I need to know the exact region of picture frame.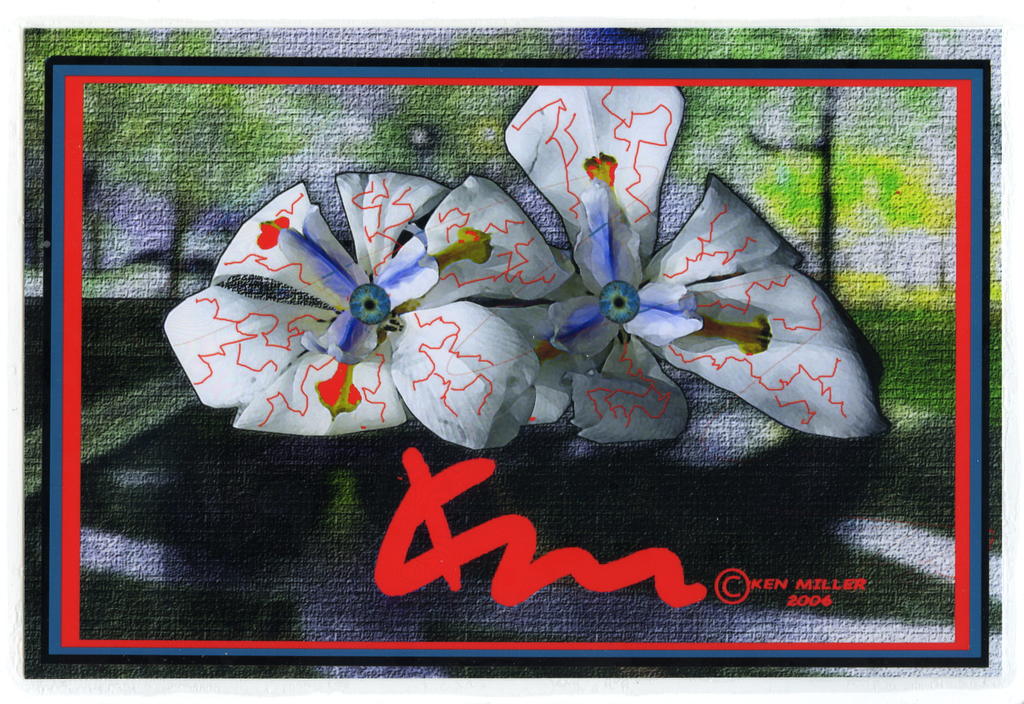
Region: x1=42 y1=58 x2=988 y2=666.
